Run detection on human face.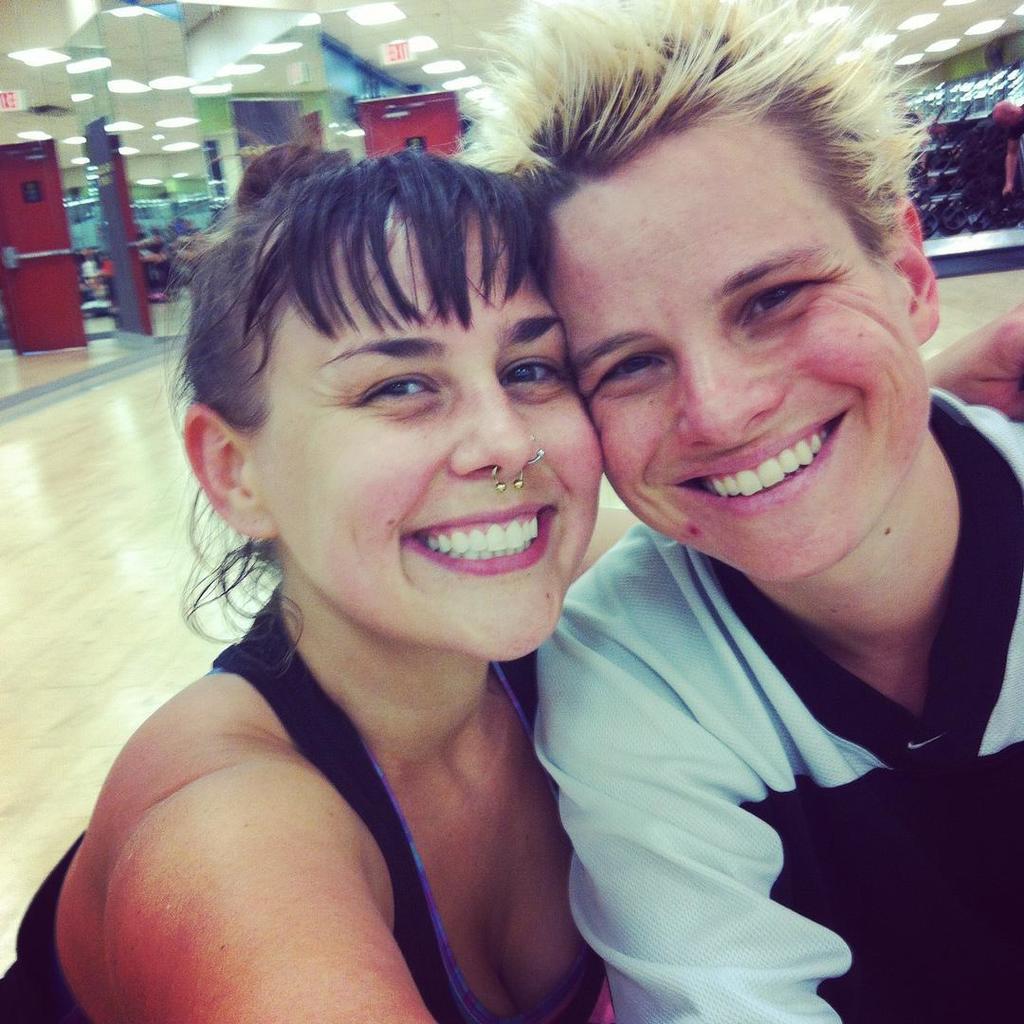
Result: {"left": 262, "top": 219, "right": 607, "bottom": 668}.
